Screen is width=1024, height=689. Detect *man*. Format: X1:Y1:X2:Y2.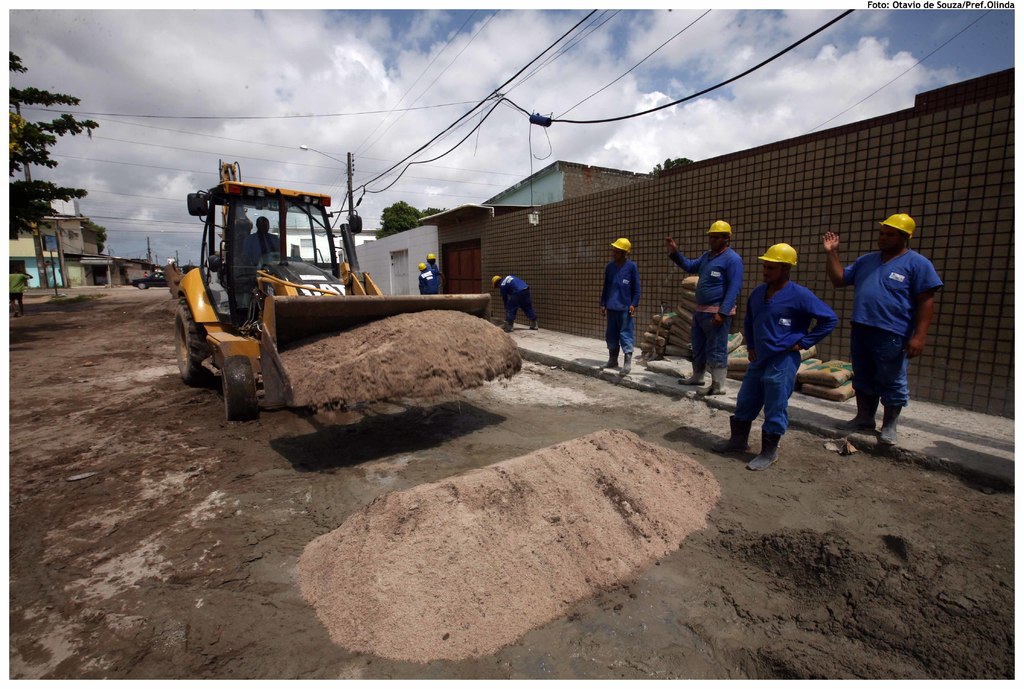
488:276:538:335.
